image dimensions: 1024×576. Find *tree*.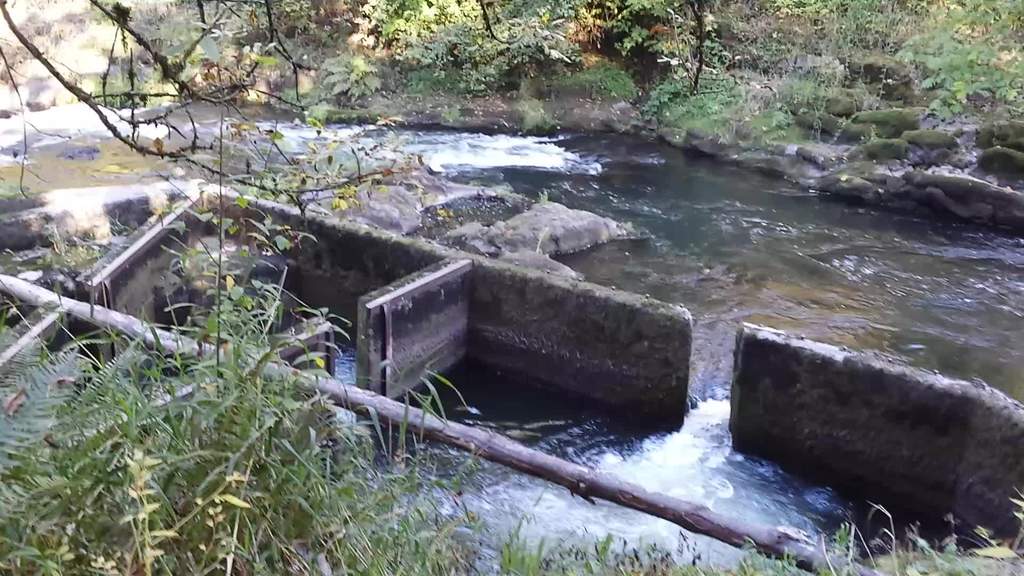
BBox(0, 0, 438, 251).
